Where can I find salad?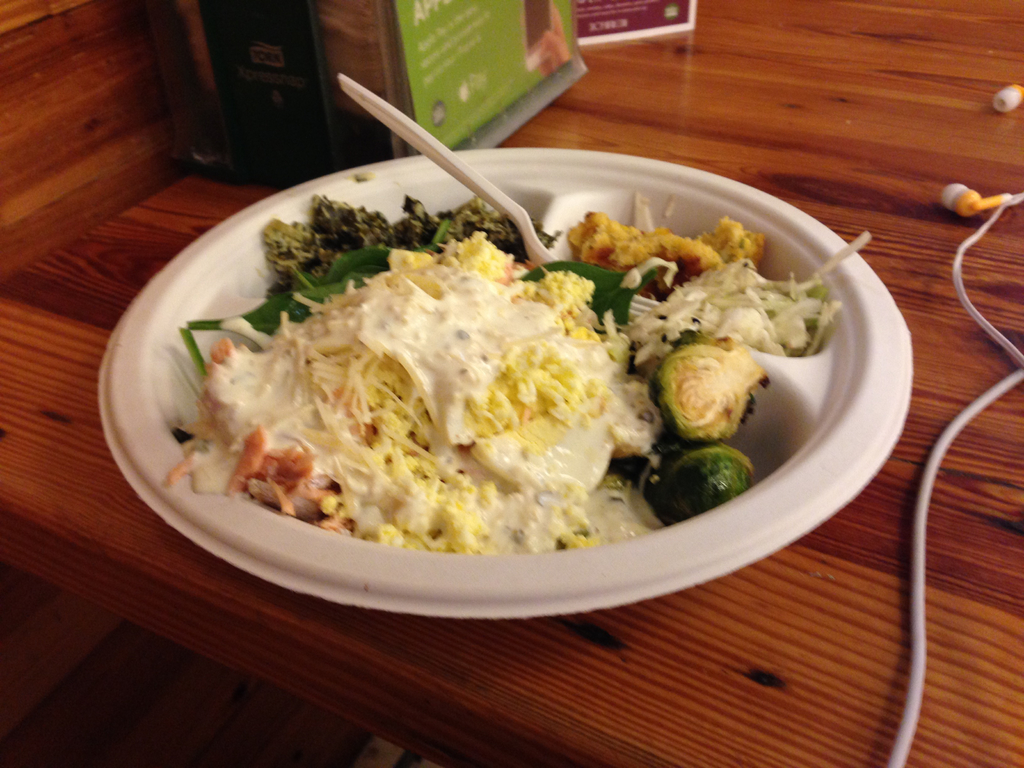
You can find it at (left=123, top=186, right=844, bottom=595).
